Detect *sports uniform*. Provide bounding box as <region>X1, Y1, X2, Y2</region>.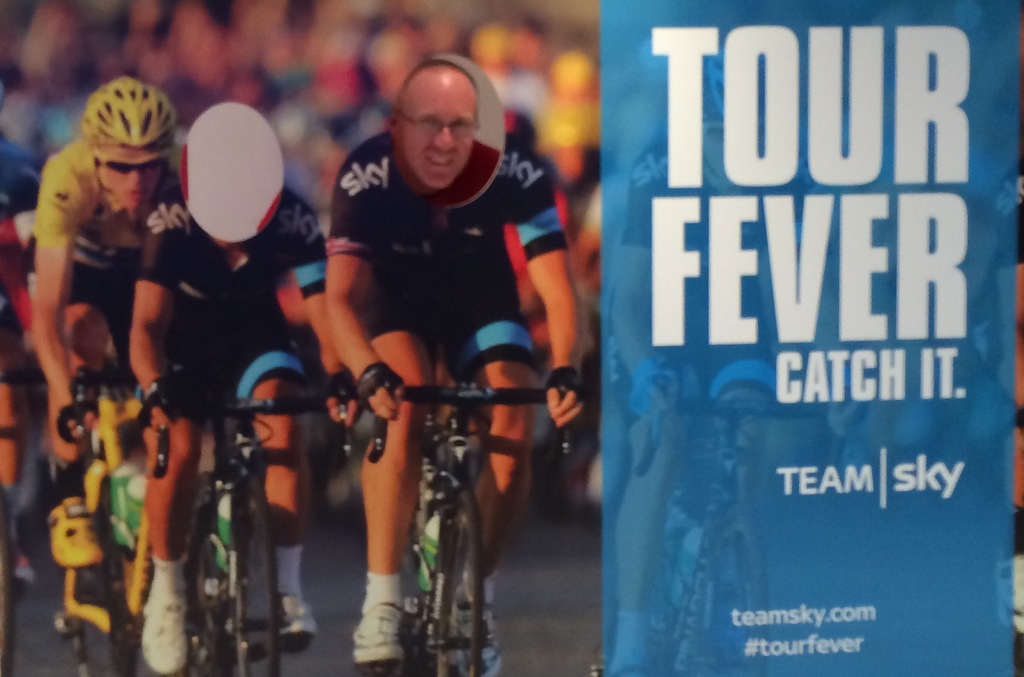
<region>140, 188, 330, 674</region>.
